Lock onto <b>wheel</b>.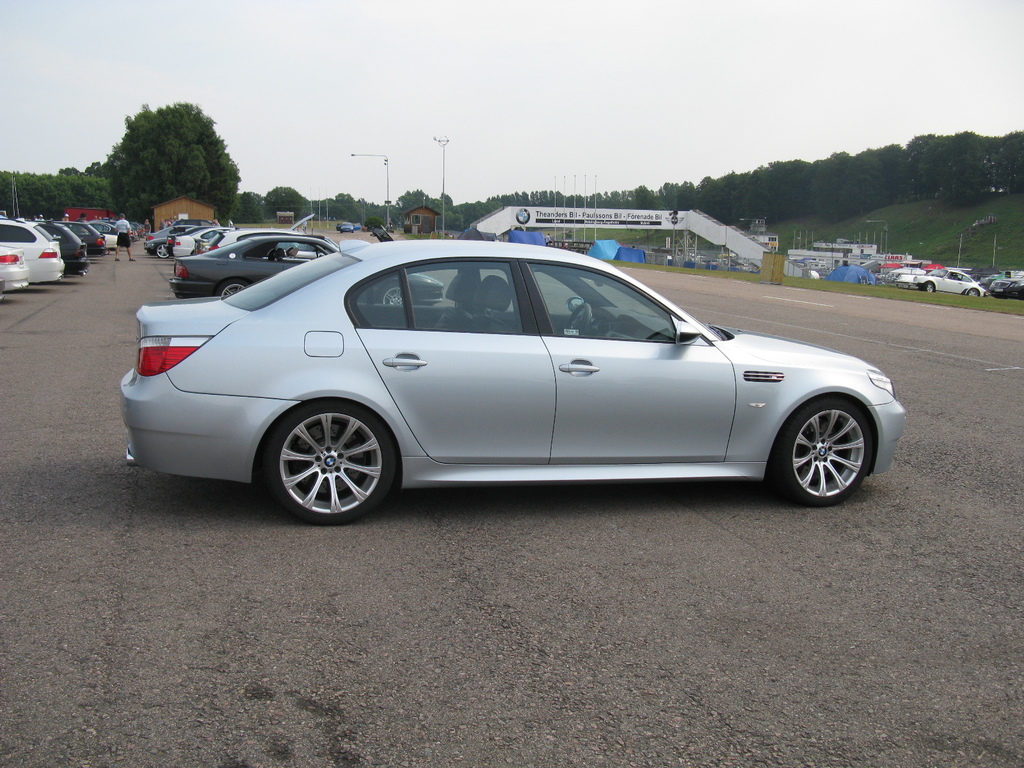
Locked: l=154, t=243, r=169, b=259.
